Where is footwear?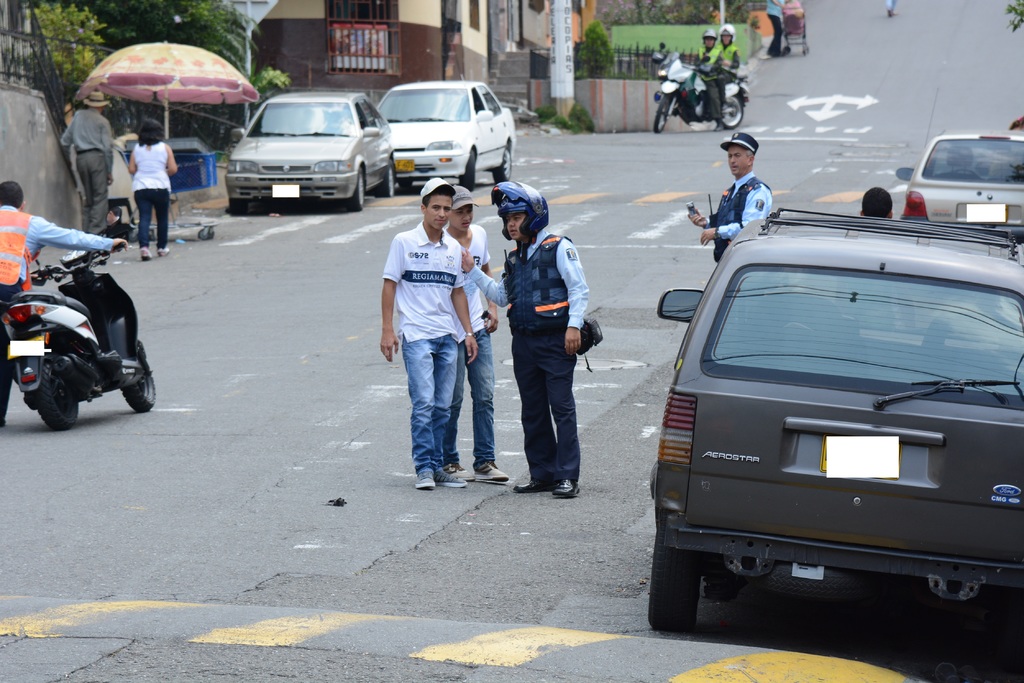
box(449, 456, 472, 478).
